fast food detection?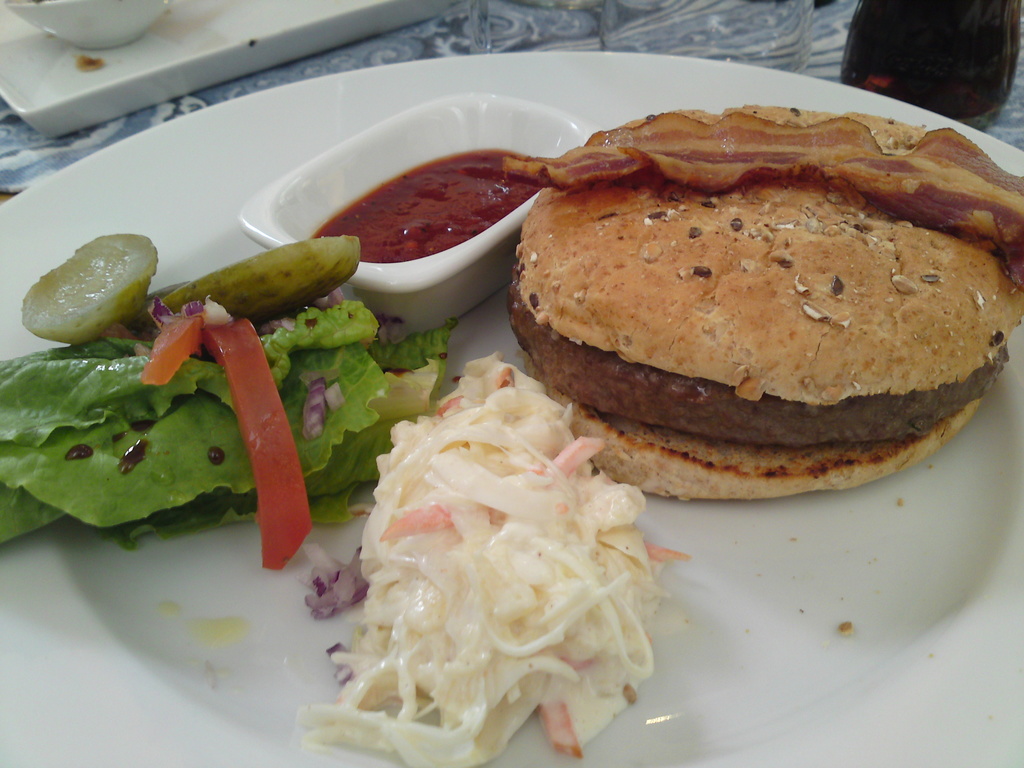
box=[524, 100, 1023, 461]
